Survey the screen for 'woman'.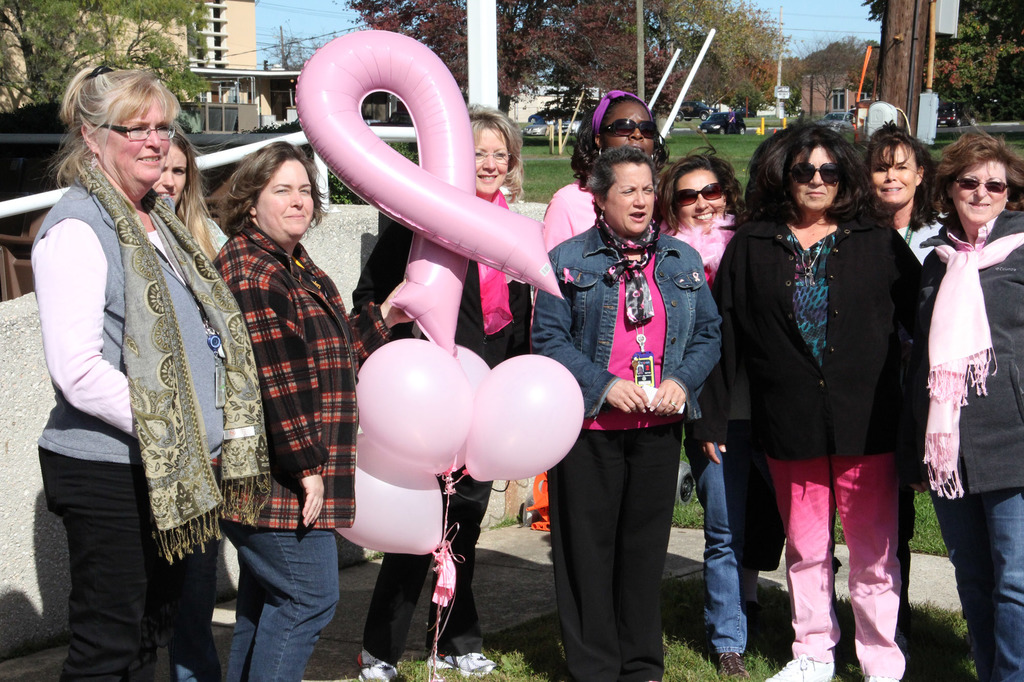
Survey found: bbox=(643, 145, 792, 681).
